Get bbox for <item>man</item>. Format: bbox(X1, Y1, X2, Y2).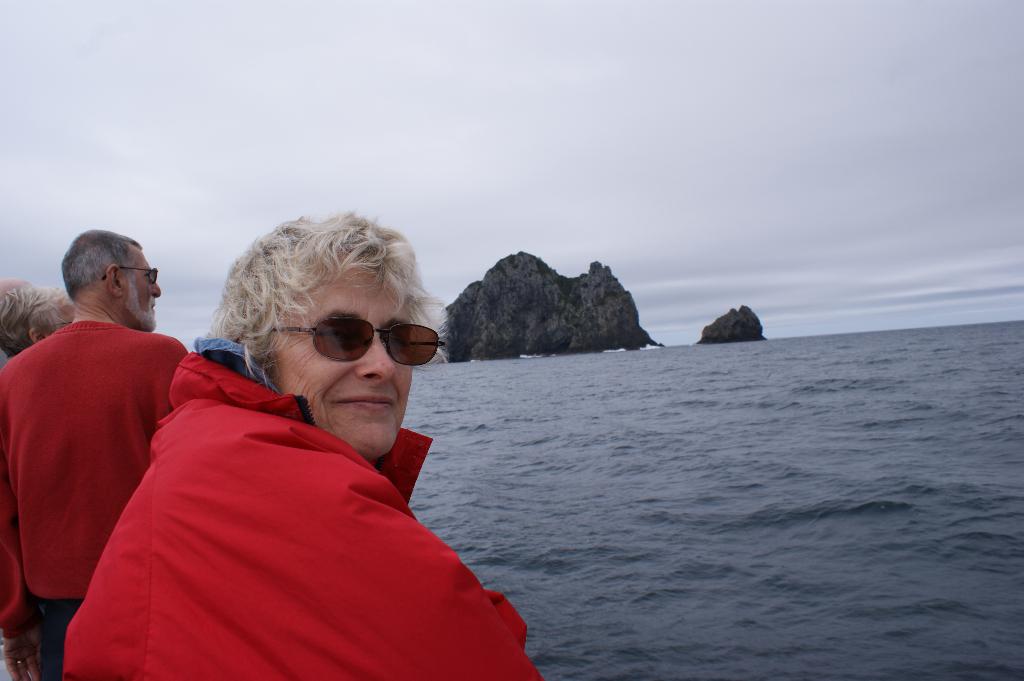
bbox(0, 225, 198, 680).
